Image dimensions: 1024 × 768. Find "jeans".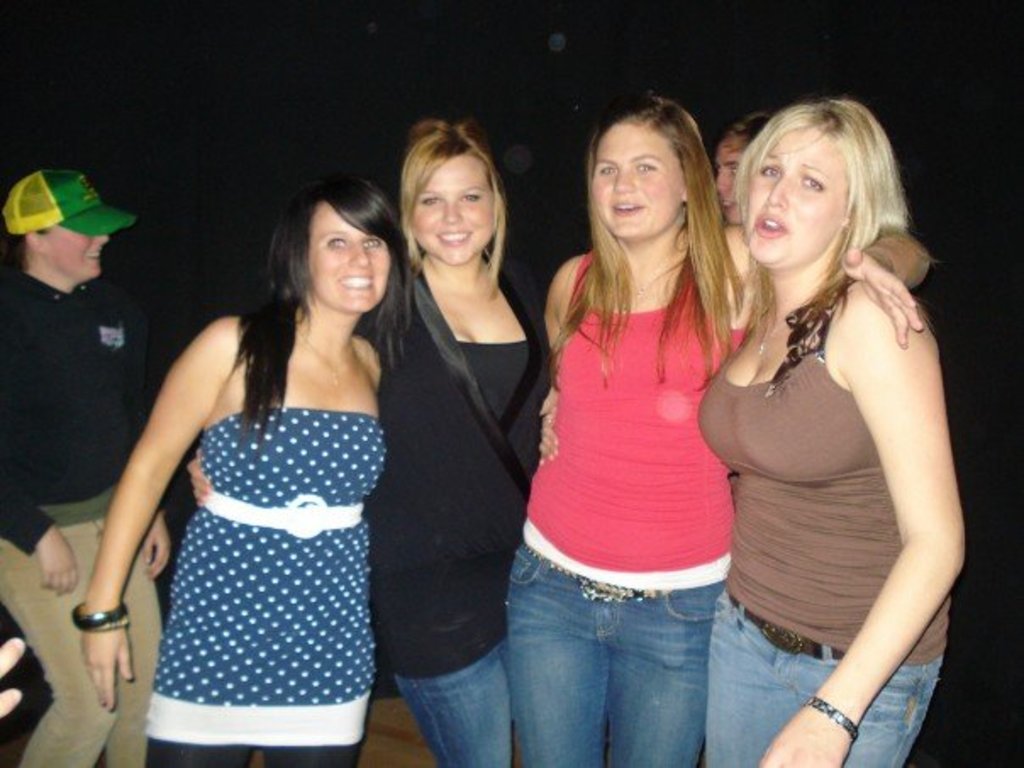
pyautogui.locateOnScreen(141, 739, 353, 766).
